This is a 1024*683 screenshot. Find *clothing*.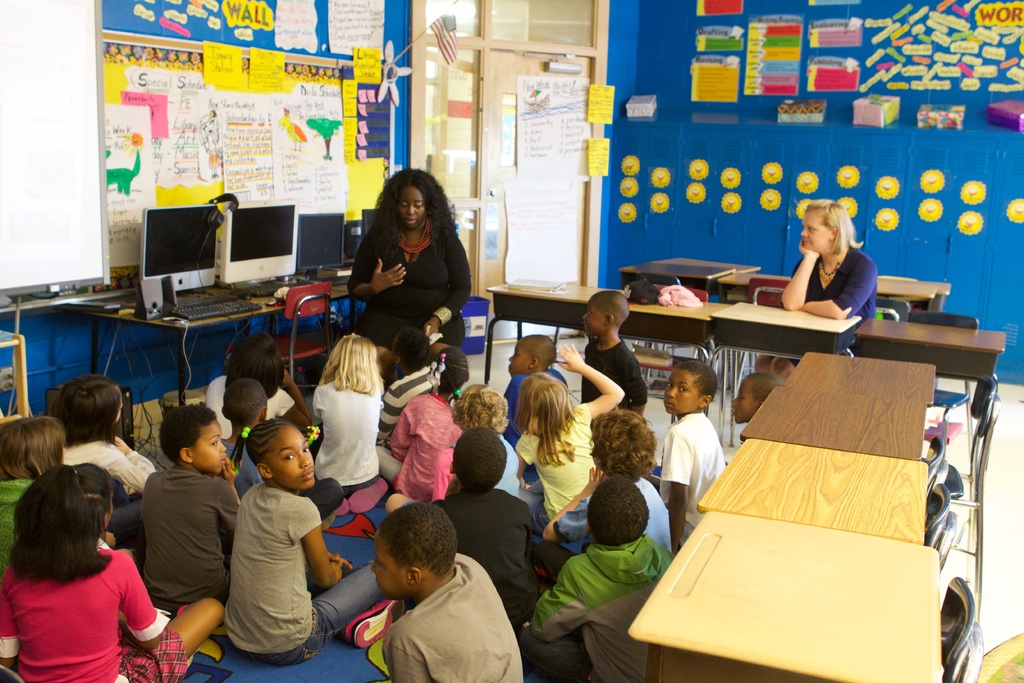
Bounding box: {"left": 58, "top": 441, "right": 161, "bottom": 510}.
